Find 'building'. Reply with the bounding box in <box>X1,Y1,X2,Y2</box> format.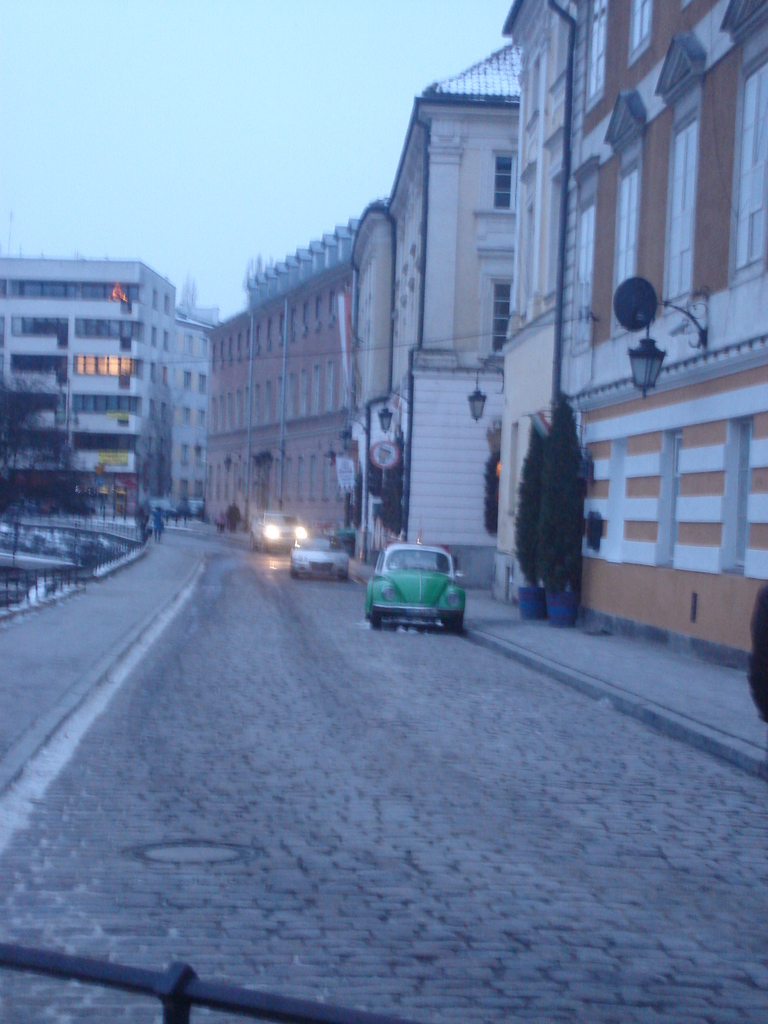
<box>210,82,526,580</box>.
